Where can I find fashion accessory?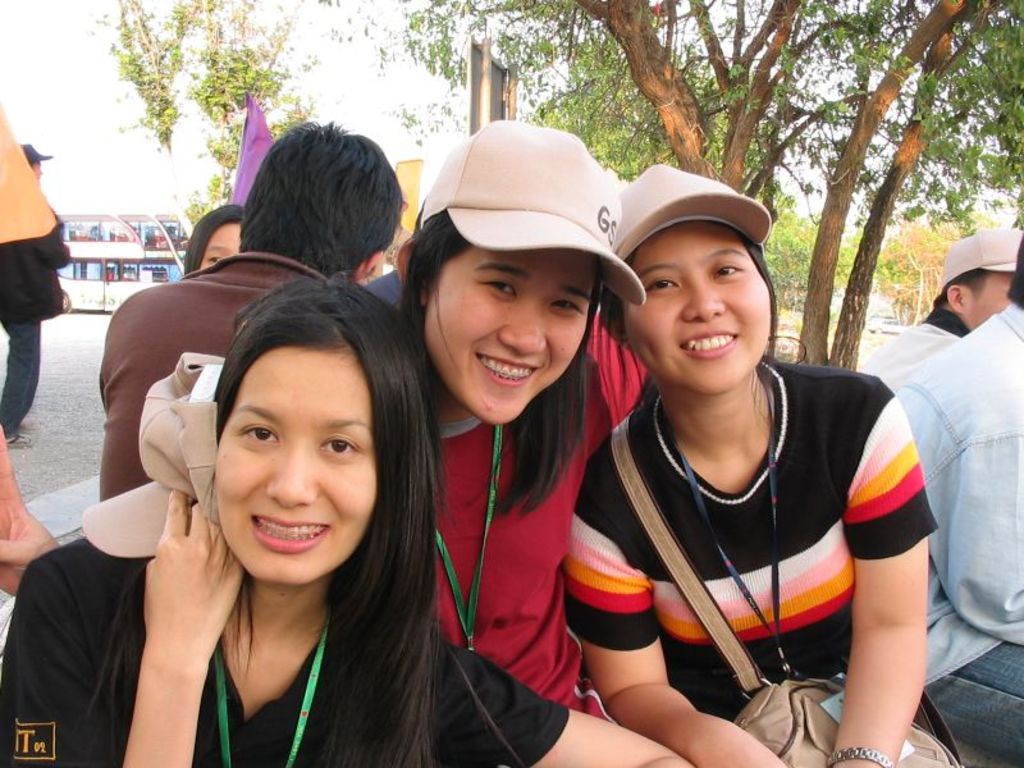
You can find it at {"left": 14, "top": 143, "right": 52, "bottom": 164}.
